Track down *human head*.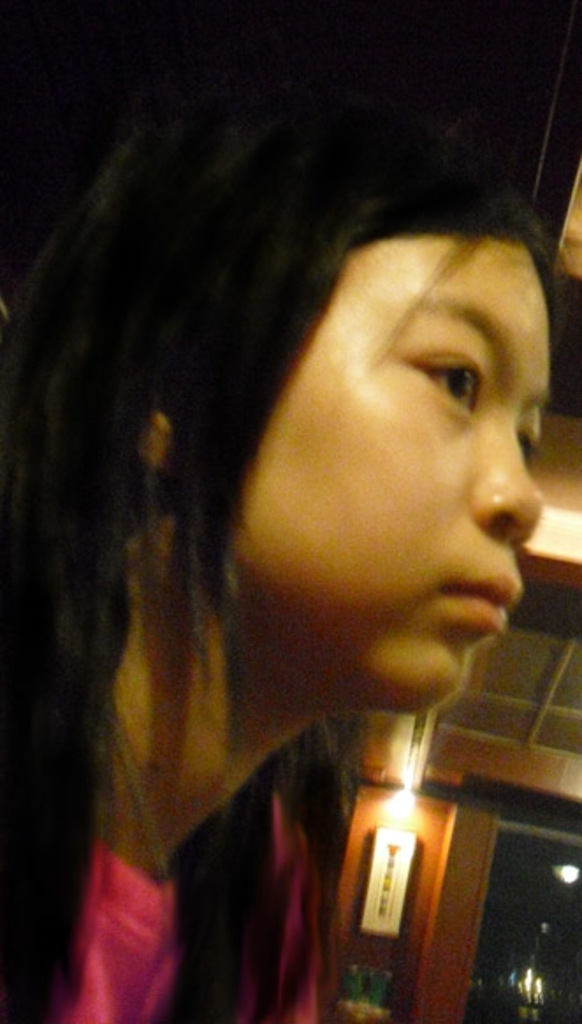
Tracked to [51,123,580,693].
